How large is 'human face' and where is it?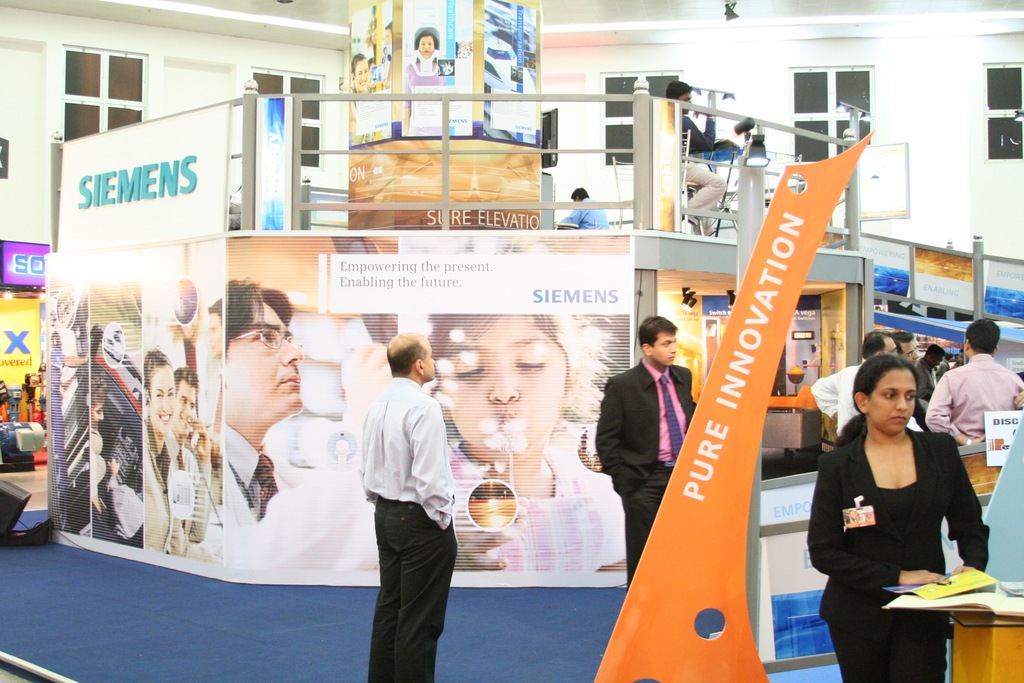
Bounding box: x1=223, y1=301, x2=301, y2=430.
